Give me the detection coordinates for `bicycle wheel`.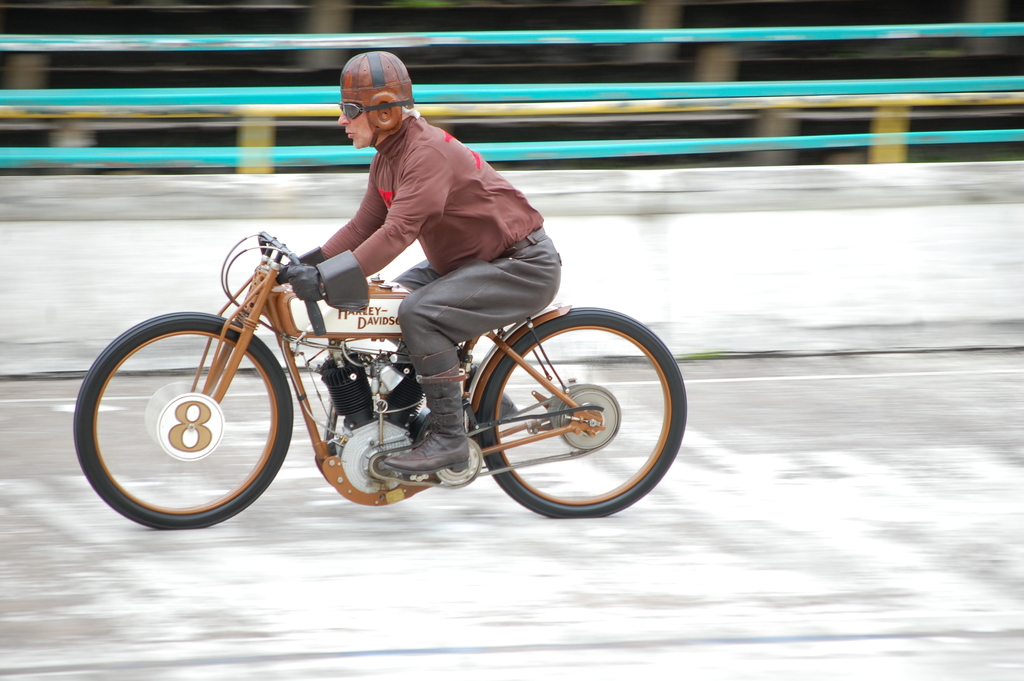
74:299:293:538.
